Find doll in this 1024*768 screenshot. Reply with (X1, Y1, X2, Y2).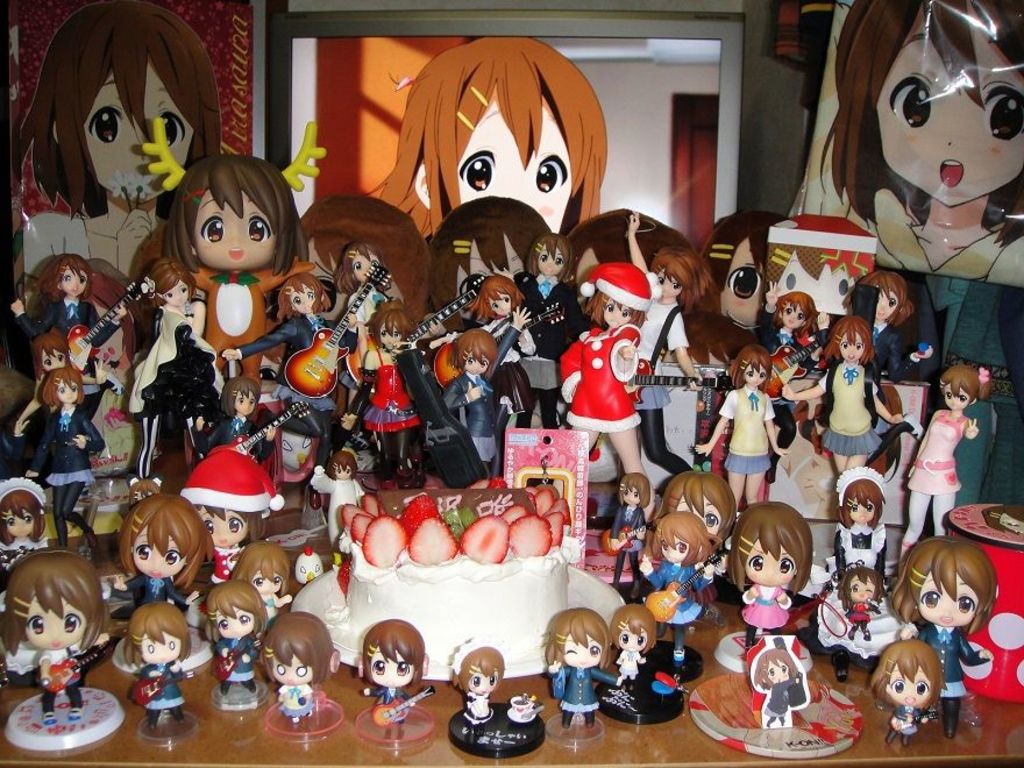
(123, 489, 220, 598).
